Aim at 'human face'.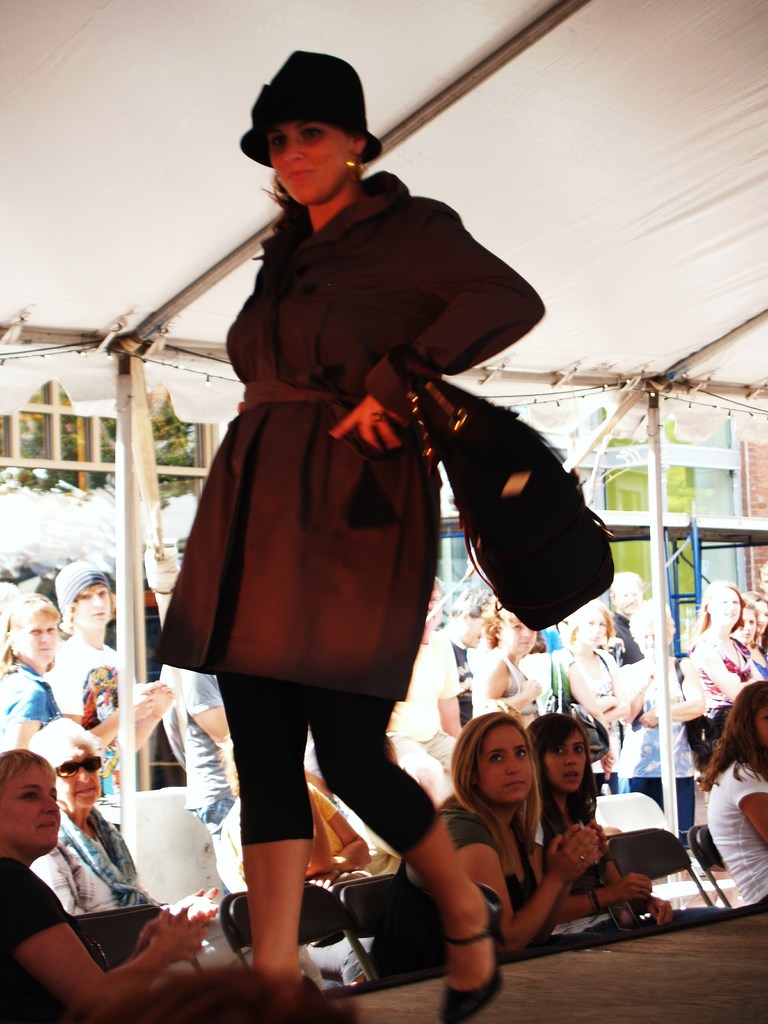
Aimed at (54, 744, 102, 813).
